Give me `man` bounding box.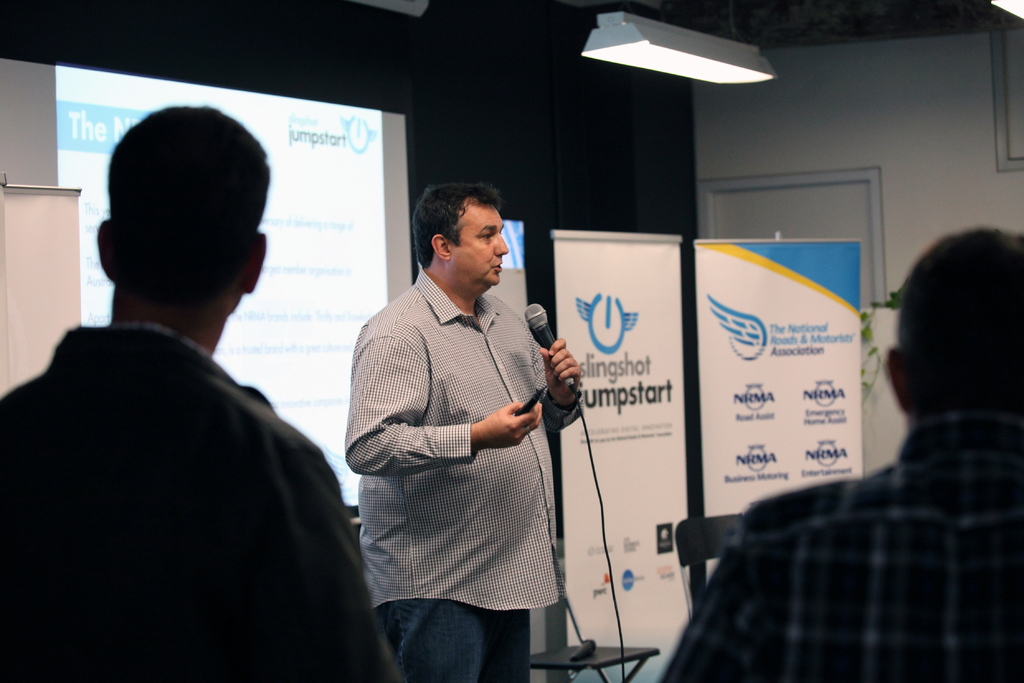
0/103/408/682.
